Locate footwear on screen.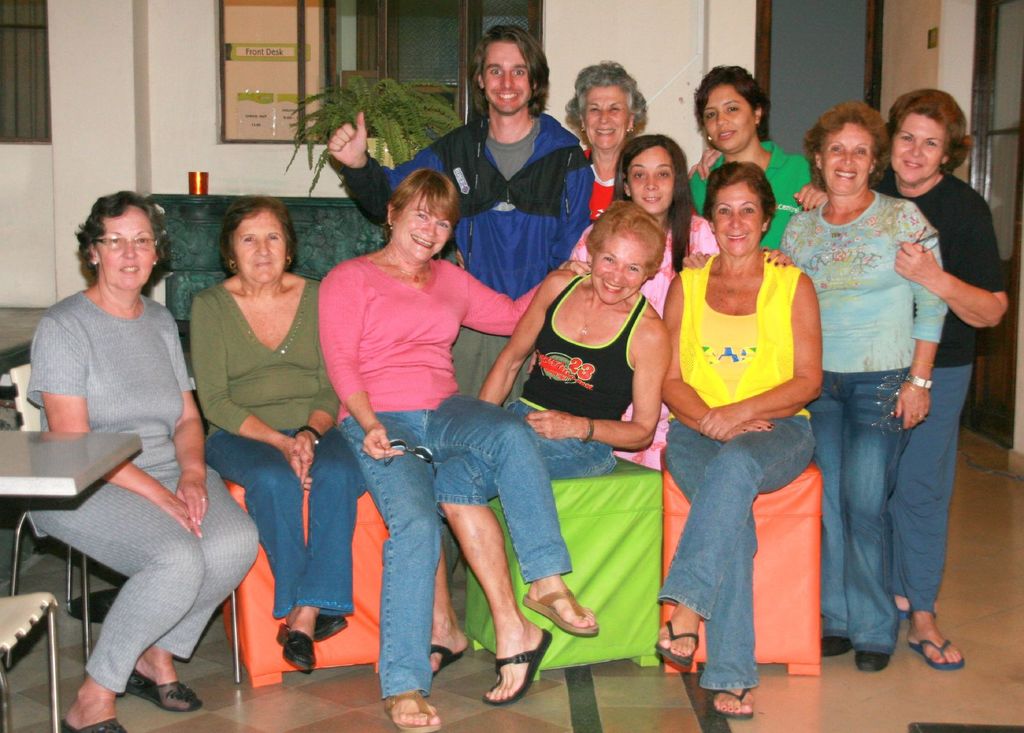
On screen at [904, 636, 964, 672].
